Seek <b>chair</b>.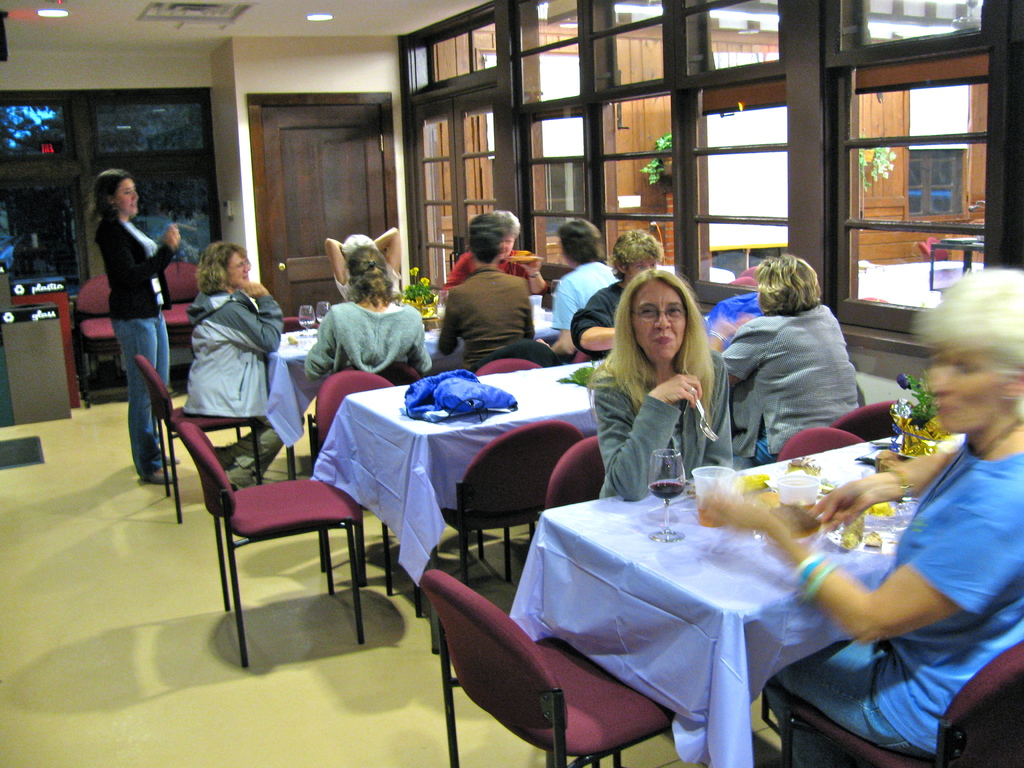
box(916, 241, 938, 259).
